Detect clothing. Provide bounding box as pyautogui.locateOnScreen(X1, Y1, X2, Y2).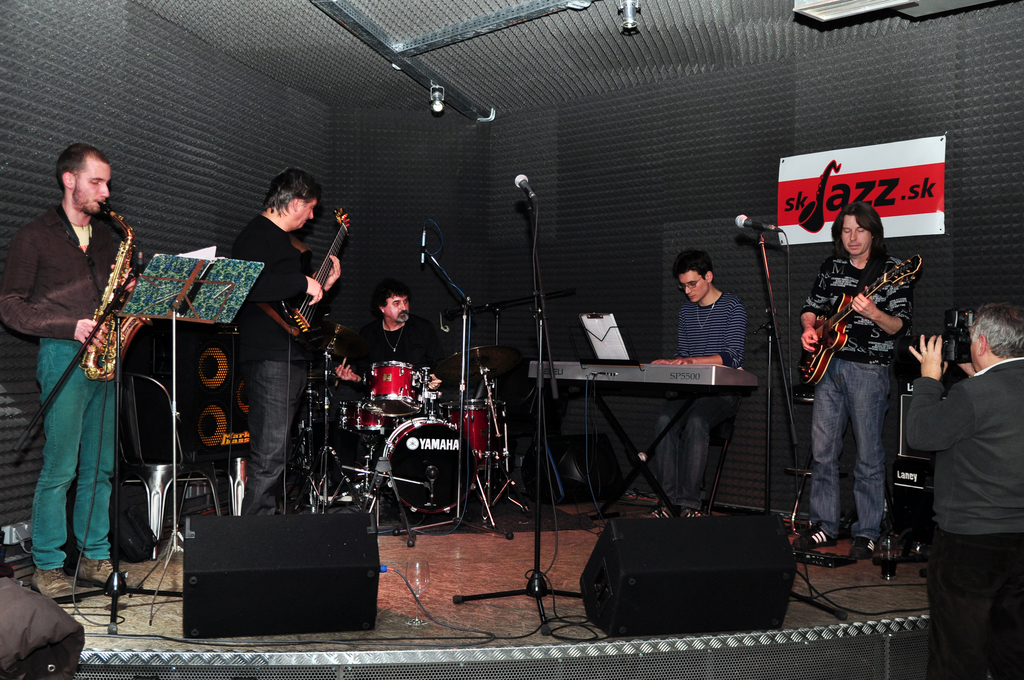
pyautogui.locateOnScreen(0, 572, 81, 665).
